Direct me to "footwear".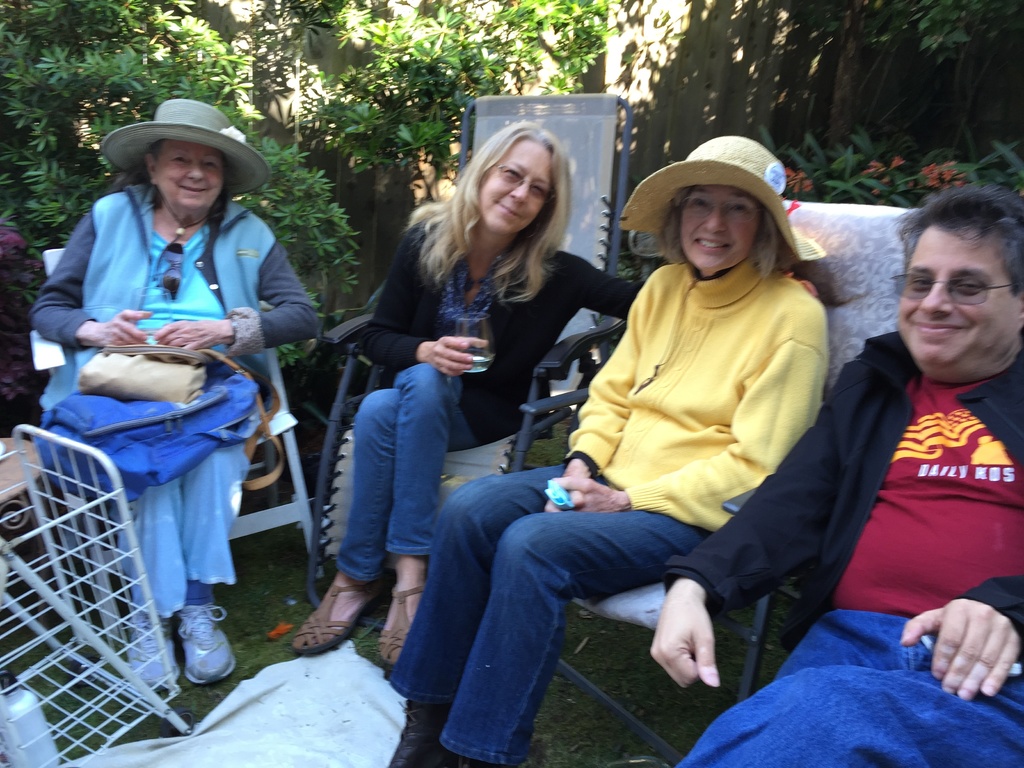
Direction: detection(181, 600, 237, 685).
